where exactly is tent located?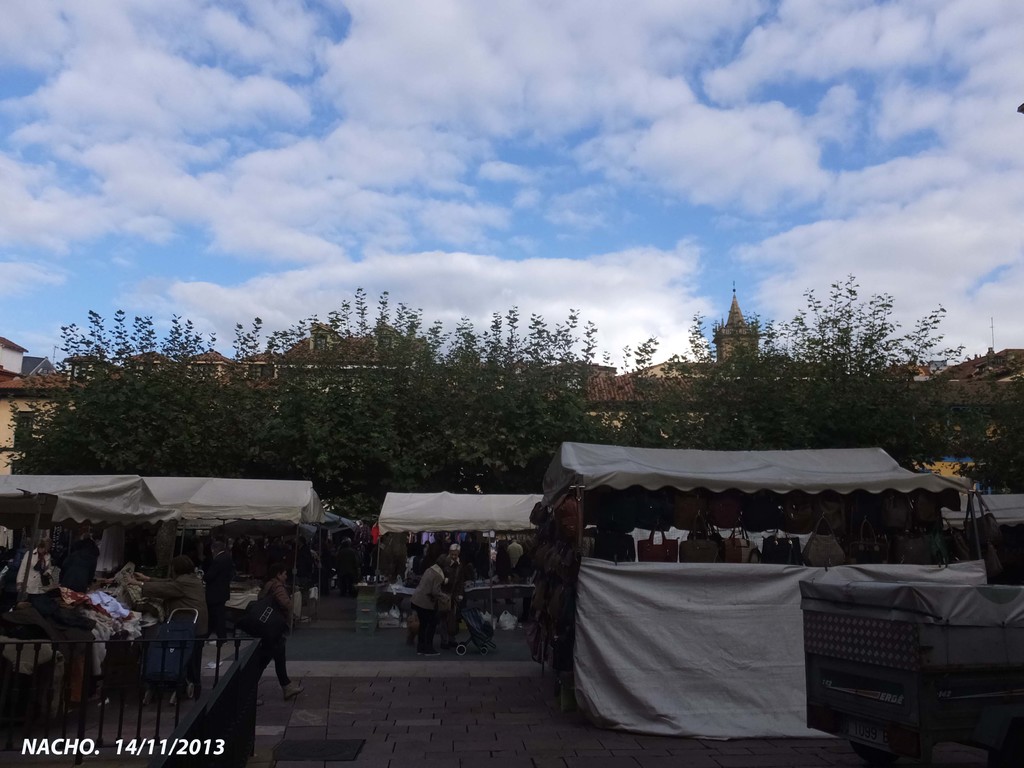
Its bounding box is Rect(931, 494, 1023, 584).
